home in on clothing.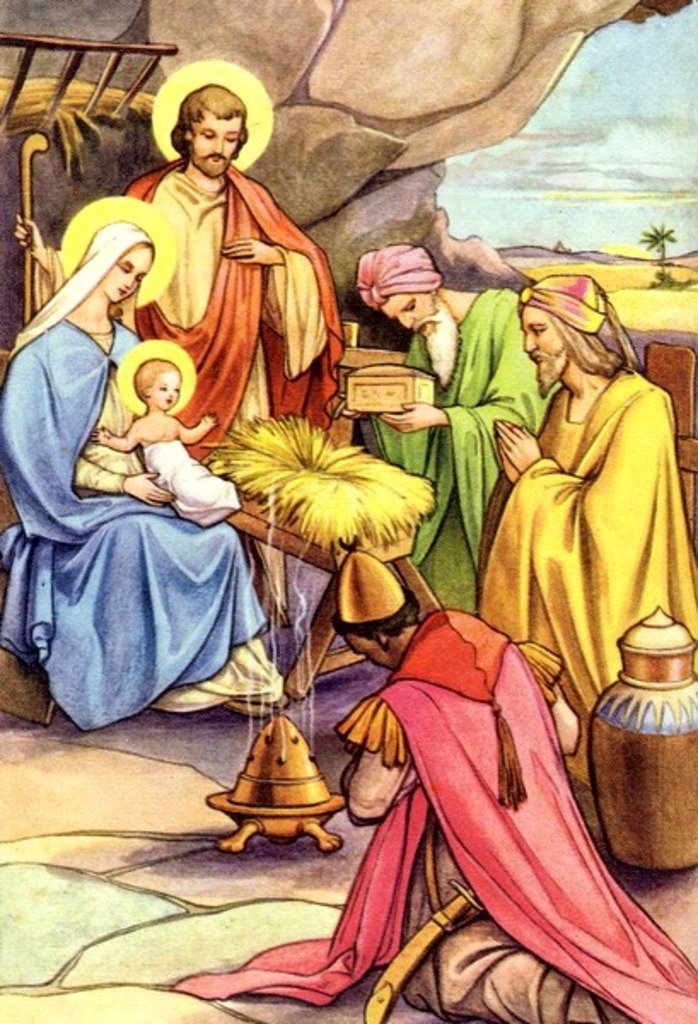
Homed in at Rect(358, 283, 561, 604).
